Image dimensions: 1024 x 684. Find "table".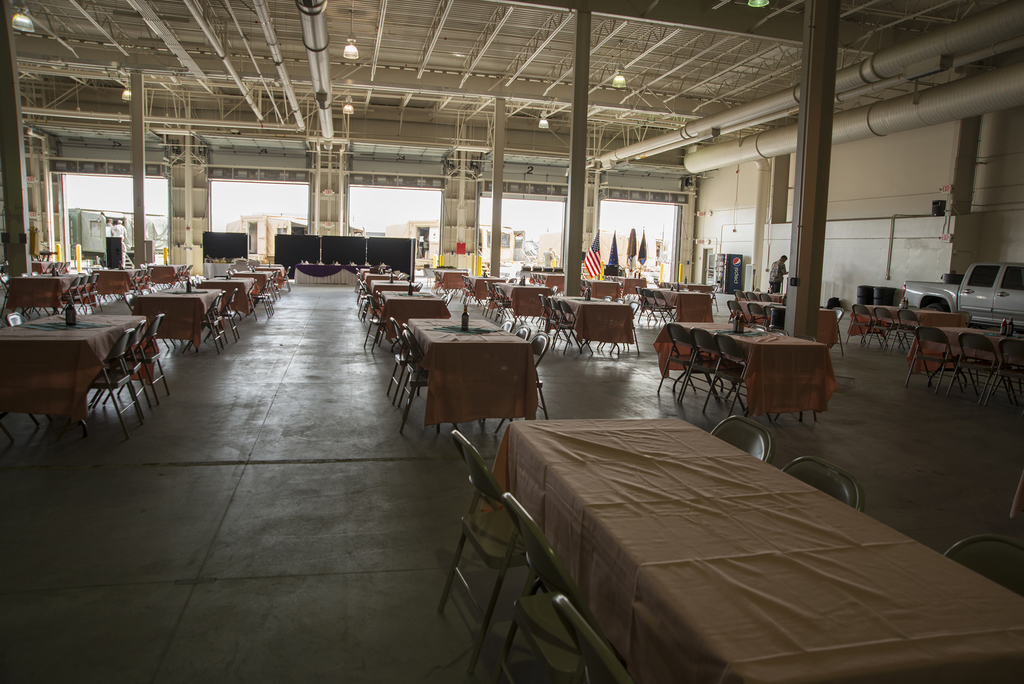
pyautogui.locateOnScreen(431, 264, 468, 291).
